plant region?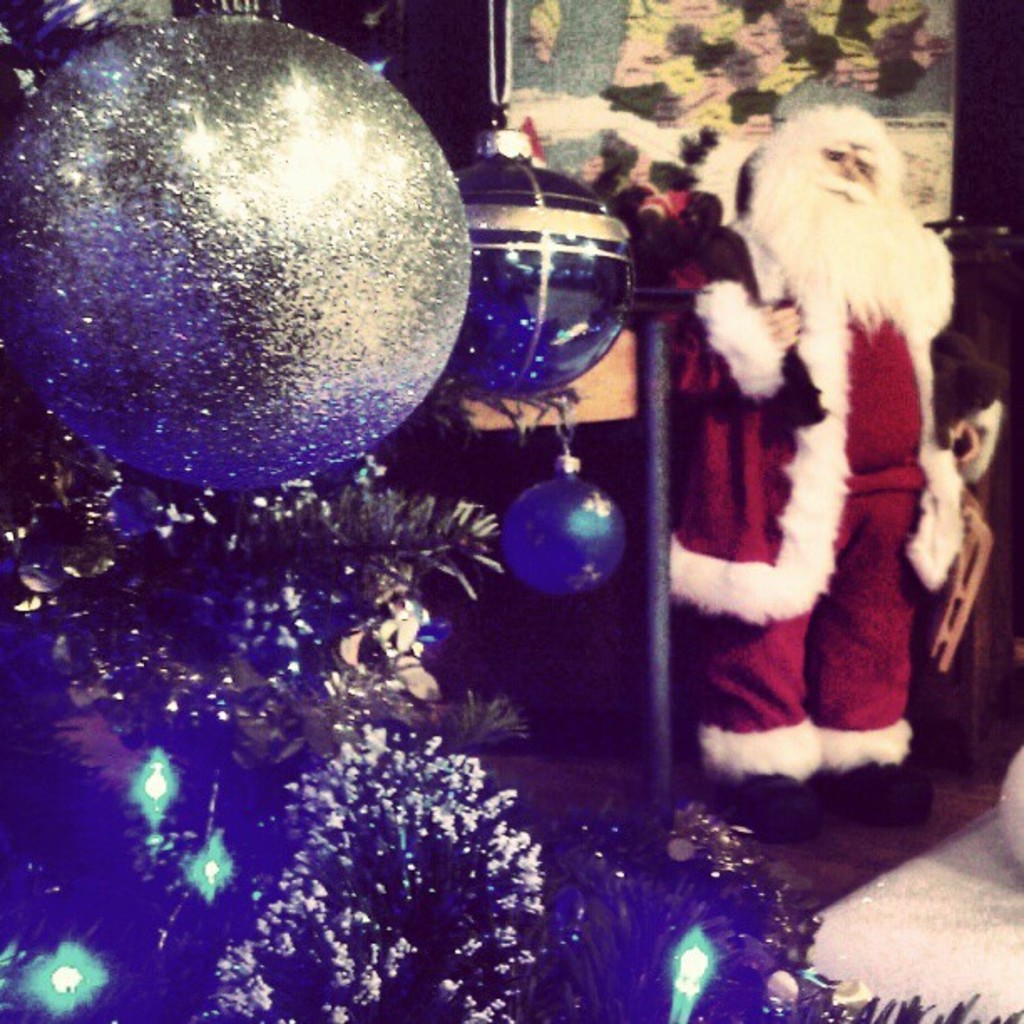
[714, 979, 1022, 1022]
